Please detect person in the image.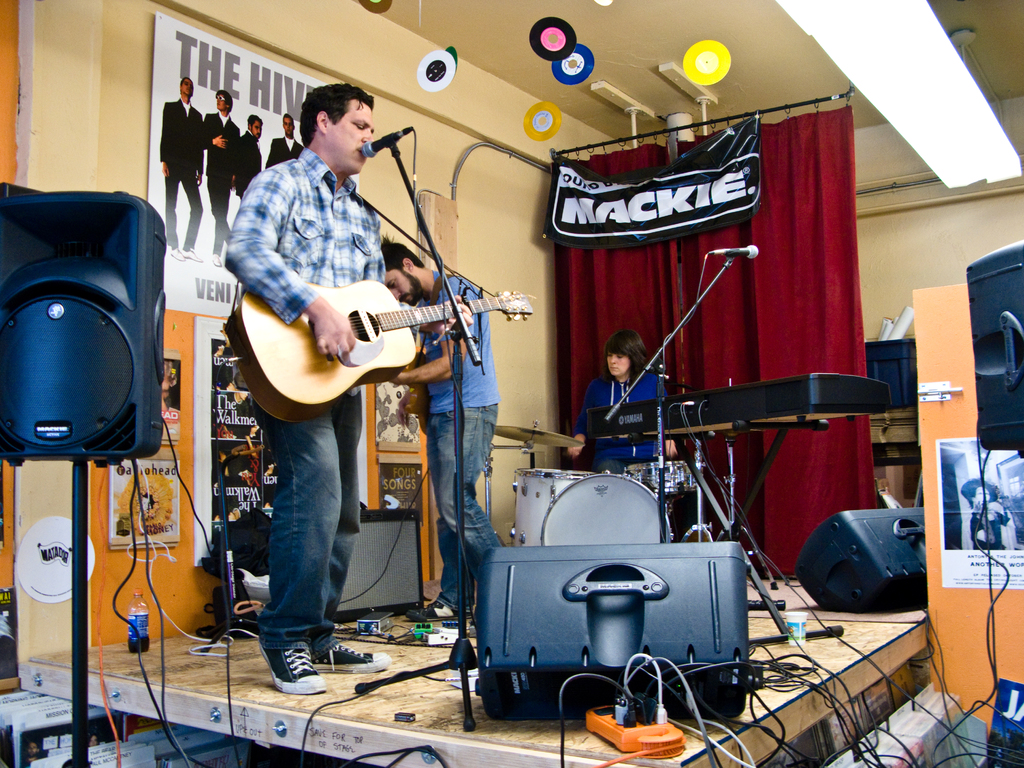
box(221, 79, 471, 696).
